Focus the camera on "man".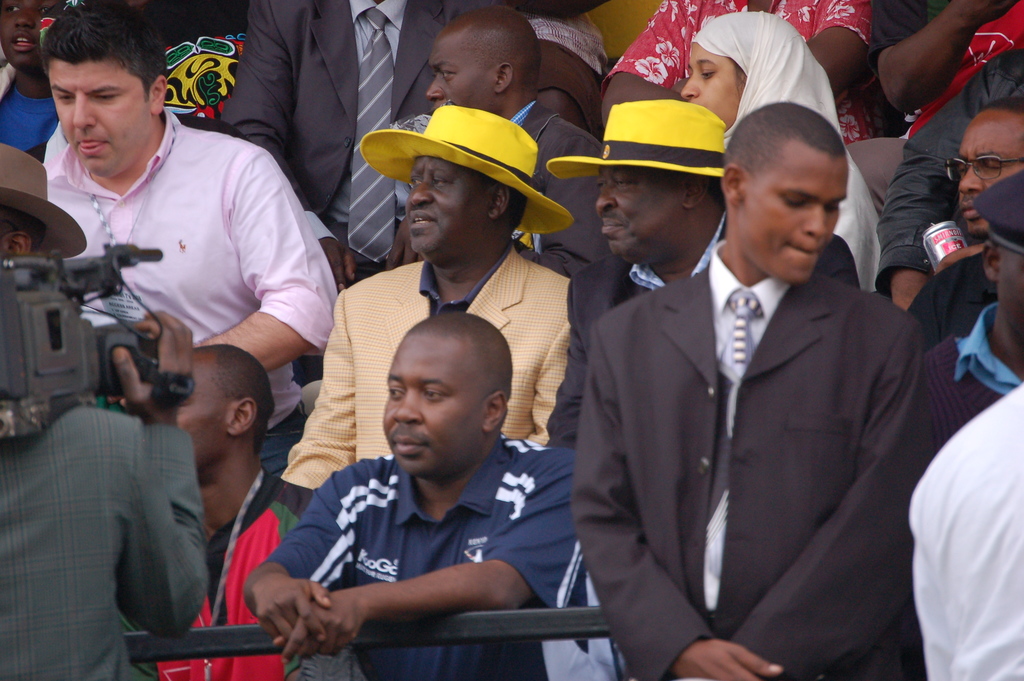
Focus region: region(280, 100, 578, 489).
